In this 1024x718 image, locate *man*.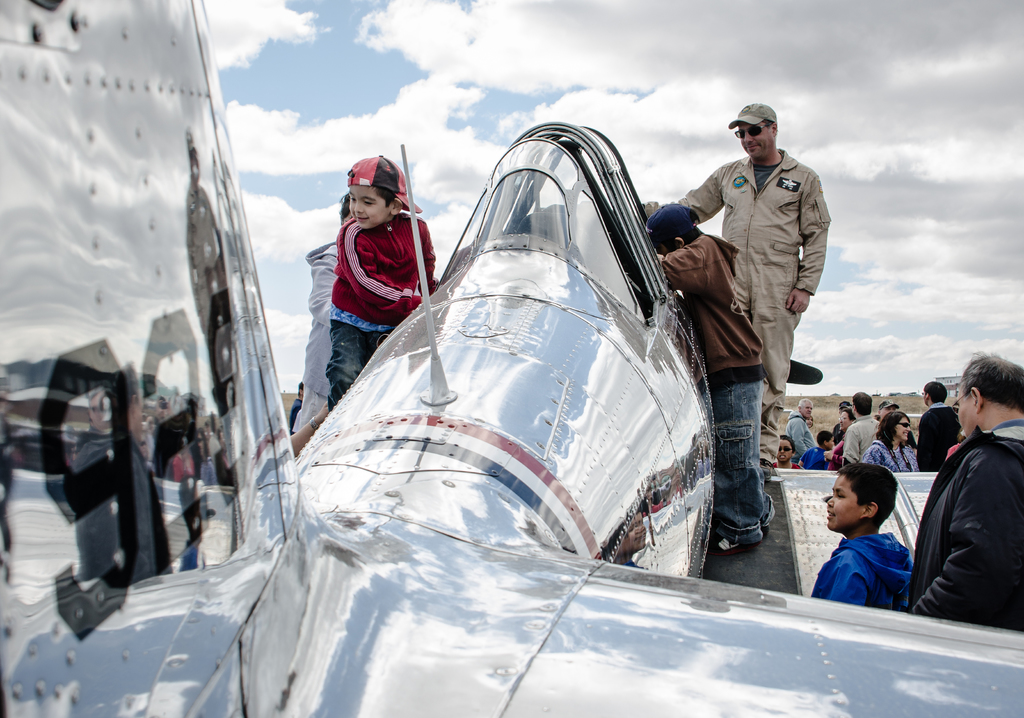
Bounding box: {"left": 786, "top": 396, "right": 816, "bottom": 465}.
